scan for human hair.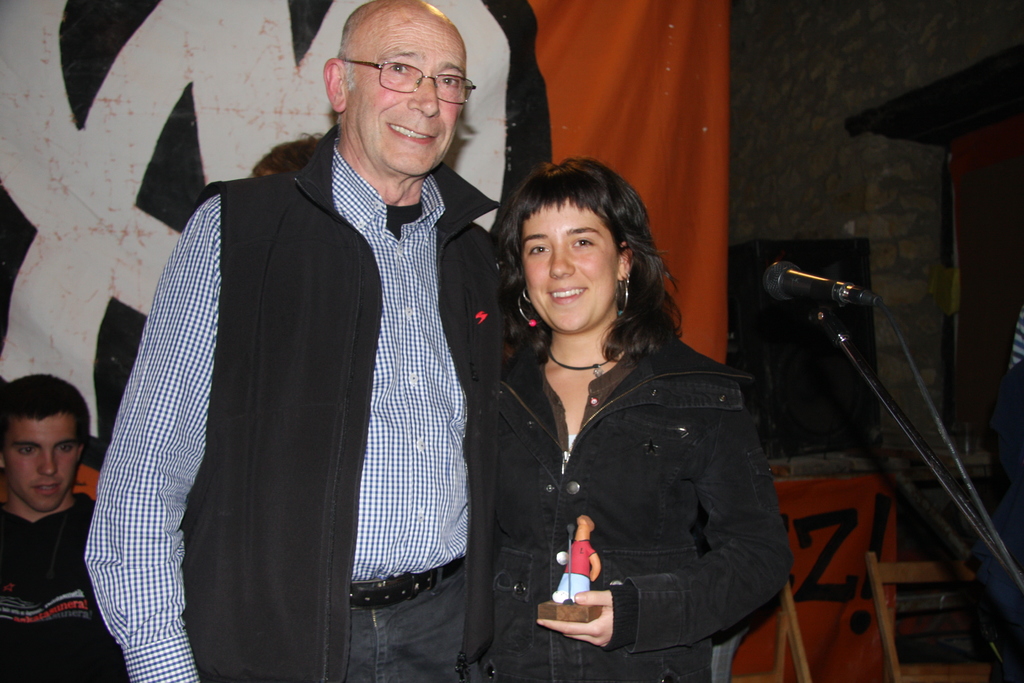
Scan result: <box>333,1,379,128</box>.
